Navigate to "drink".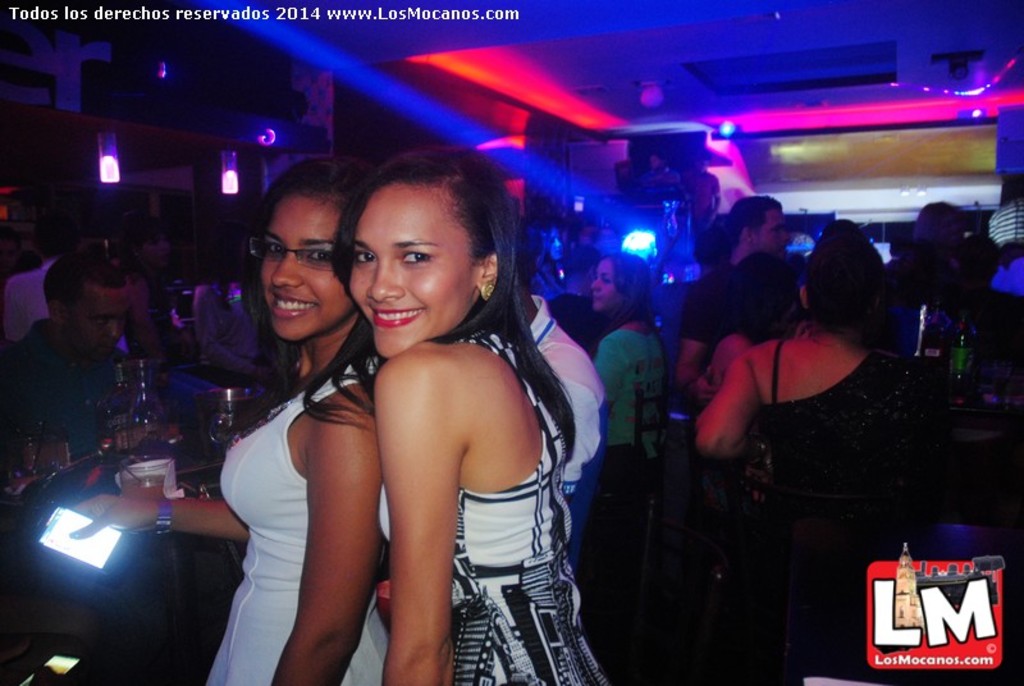
Navigation target: x1=9, y1=467, x2=56, y2=488.
